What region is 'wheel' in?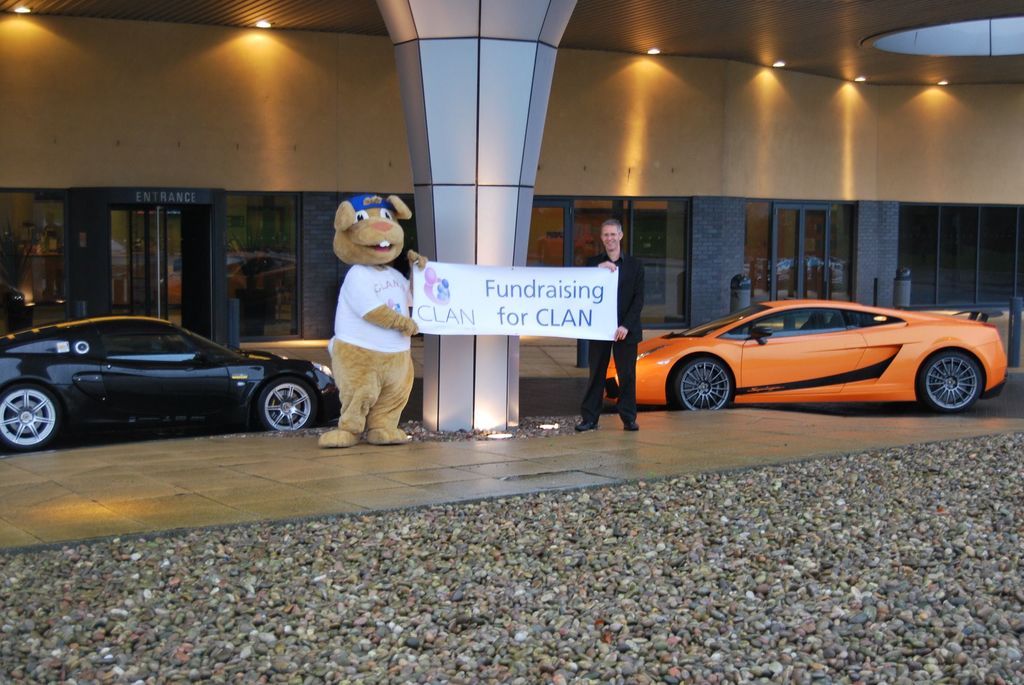
[920,342,989,413].
